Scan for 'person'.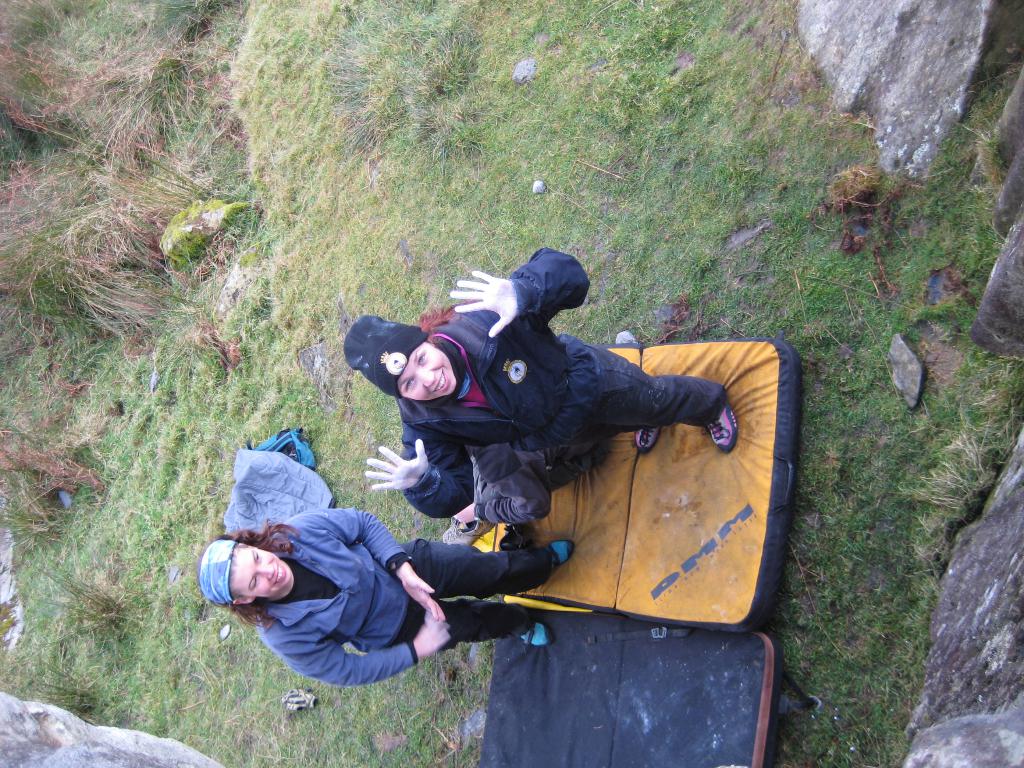
Scan result: x1=379 y1=248 x2=739 y2=540.
